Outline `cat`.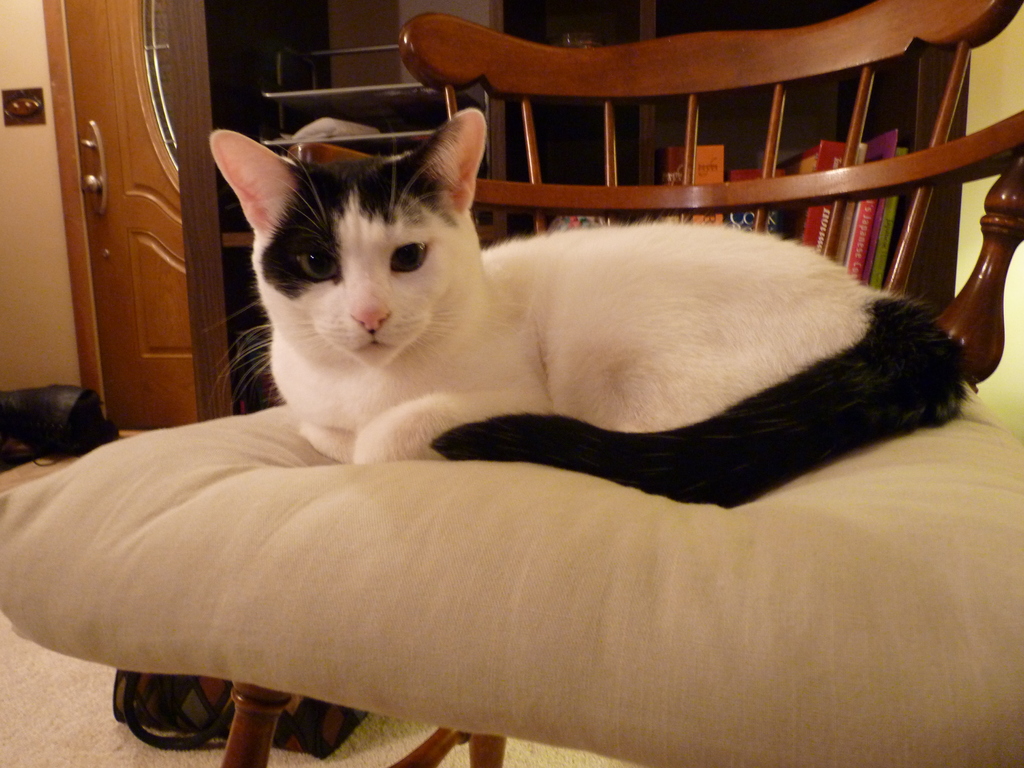
Outline: box(205, 105, 979, 506).
